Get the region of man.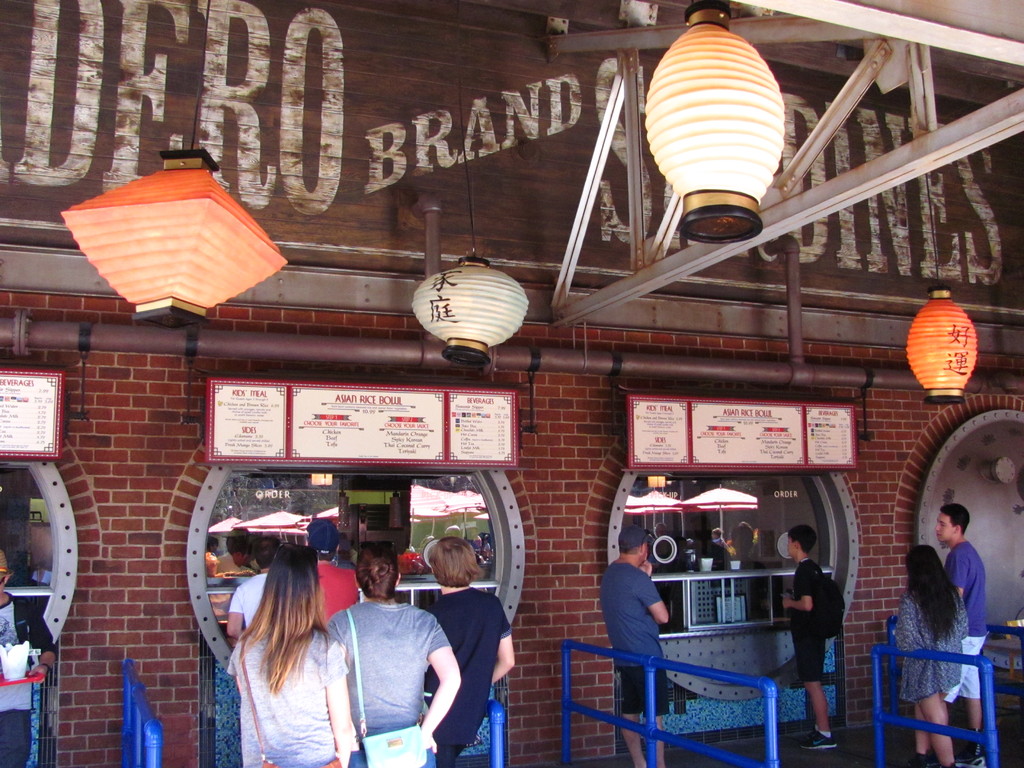
locate(0, 547, 57, 767).
